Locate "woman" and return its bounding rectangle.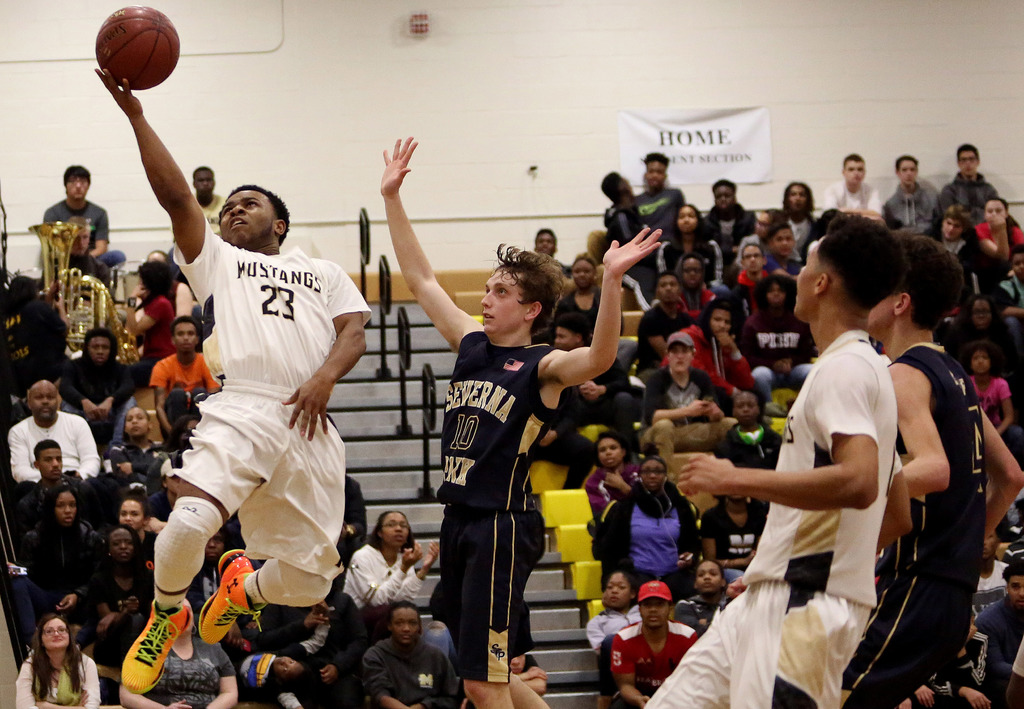
(left=116, top=591, right=243, bottom=708).
